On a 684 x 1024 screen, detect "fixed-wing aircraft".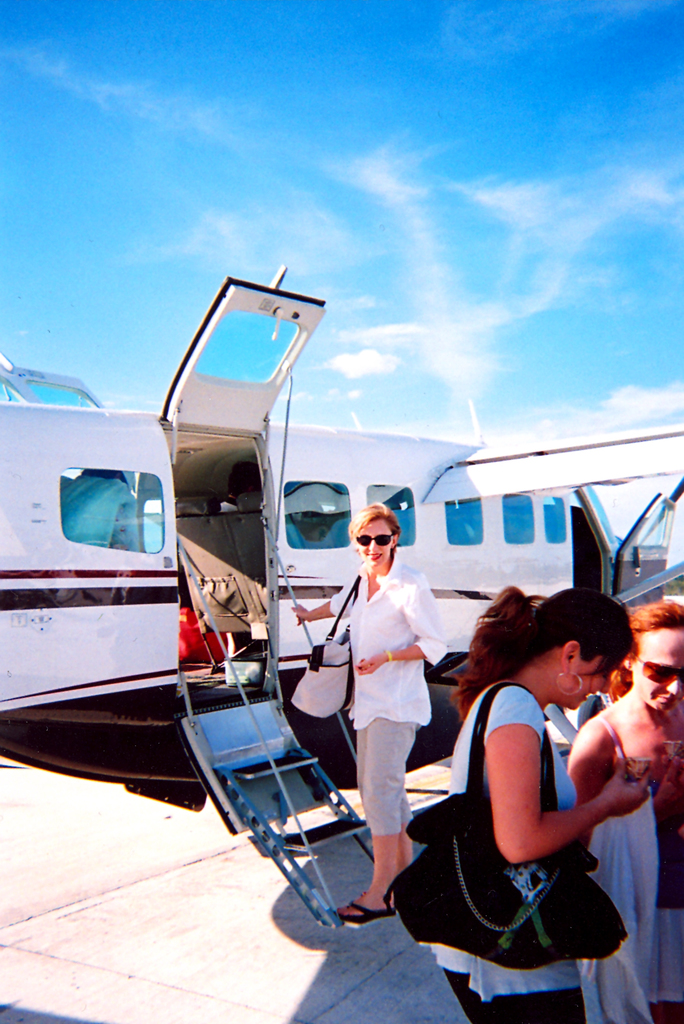
[0,262,683,925].
